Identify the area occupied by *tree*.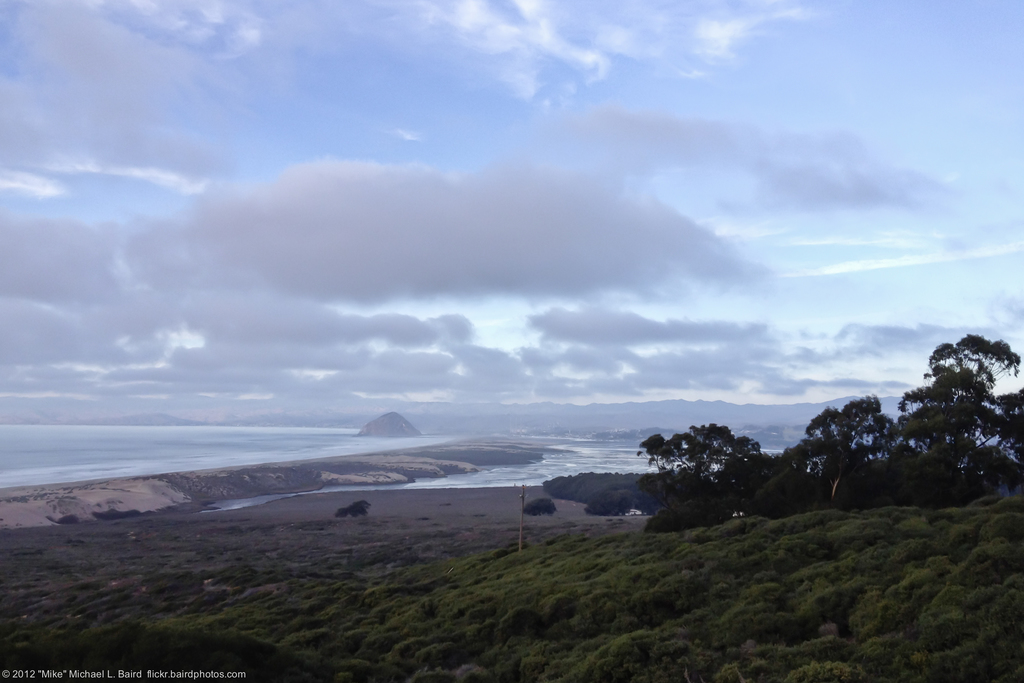
Area: [646,414,786,525].
